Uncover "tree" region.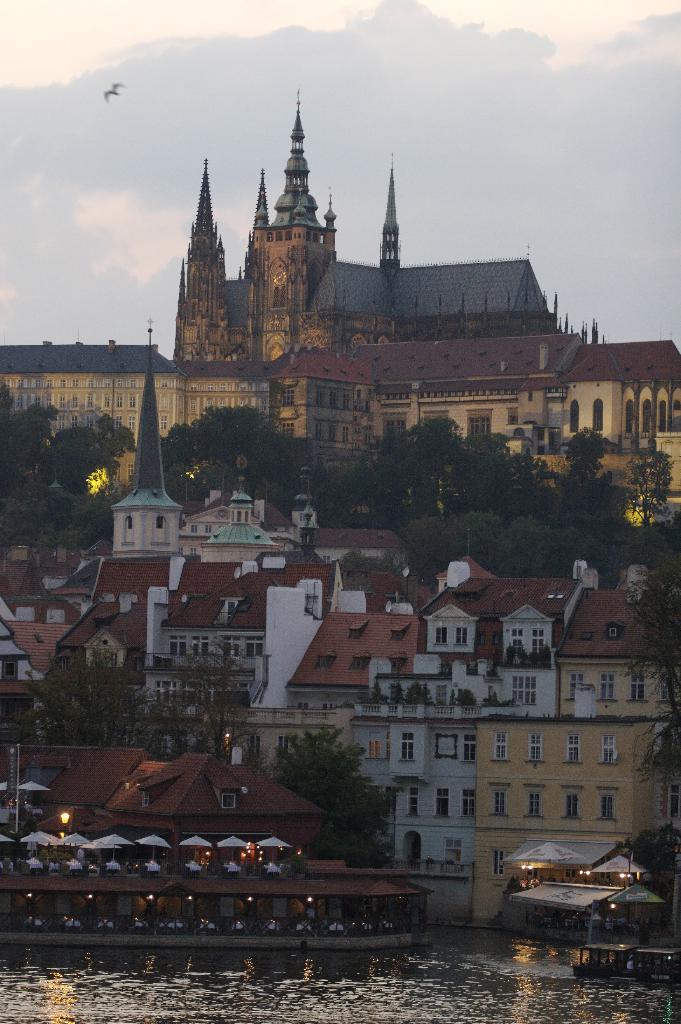
Uncovered: {"x1": 614, "y1": 563, "x2": 680, "y2": 787}.
